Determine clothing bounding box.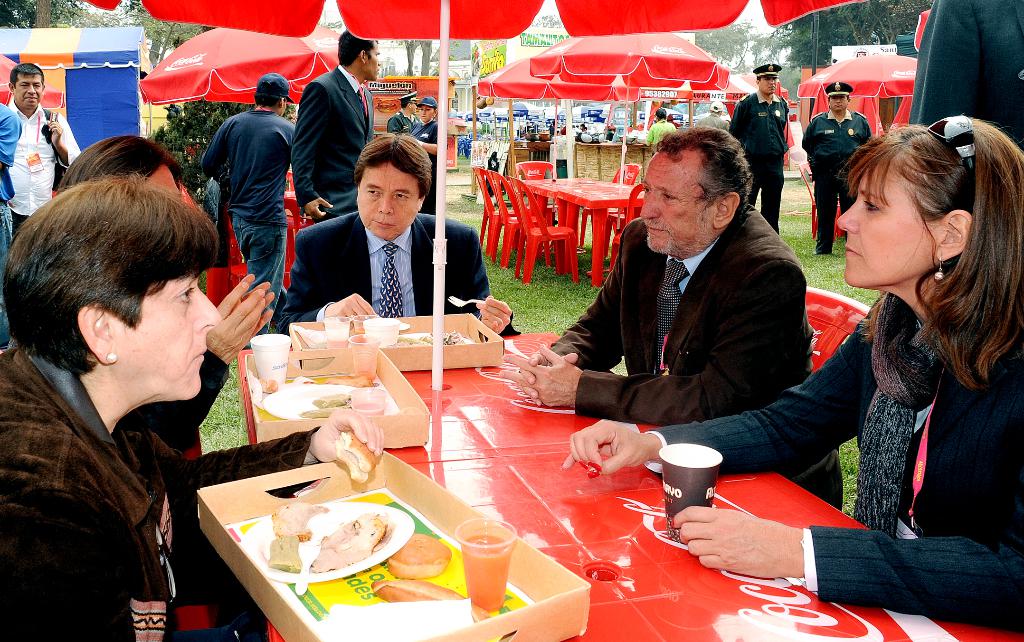
Determined: [10, 97, 83, 219].
